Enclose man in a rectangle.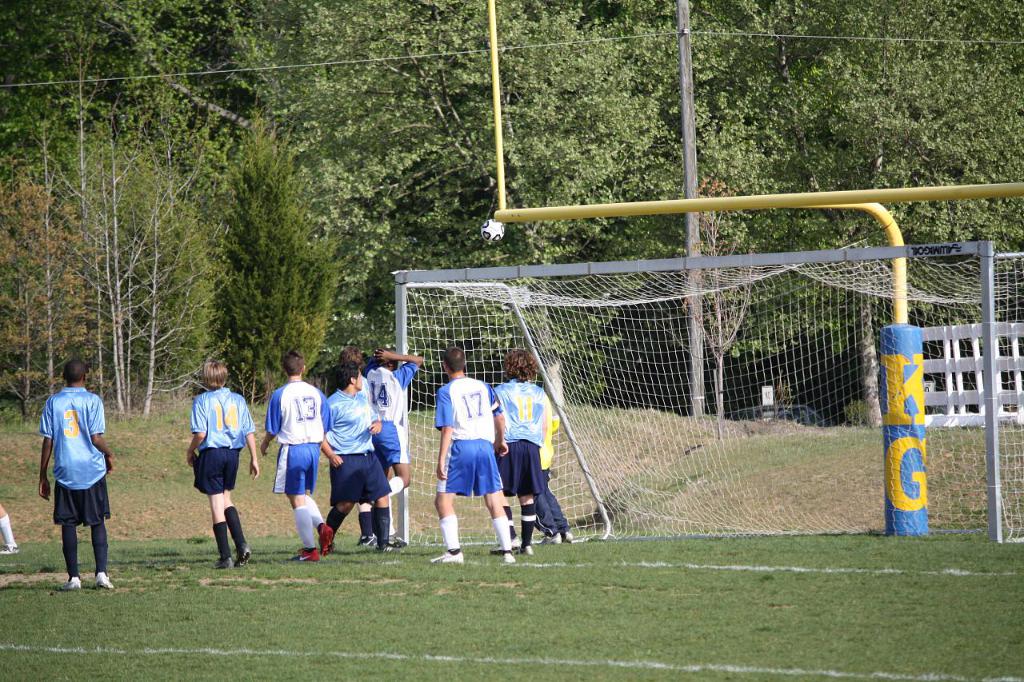
locate(37, 360, 115, 590).
